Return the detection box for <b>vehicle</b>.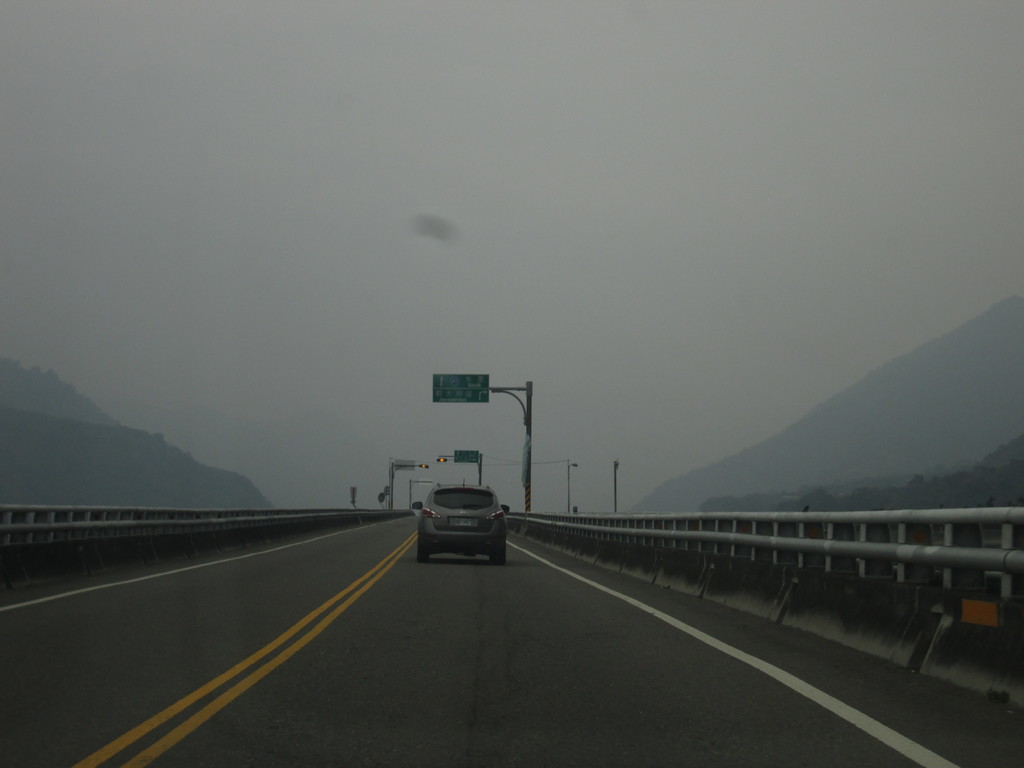
box=[412, 482, 509, 566].
